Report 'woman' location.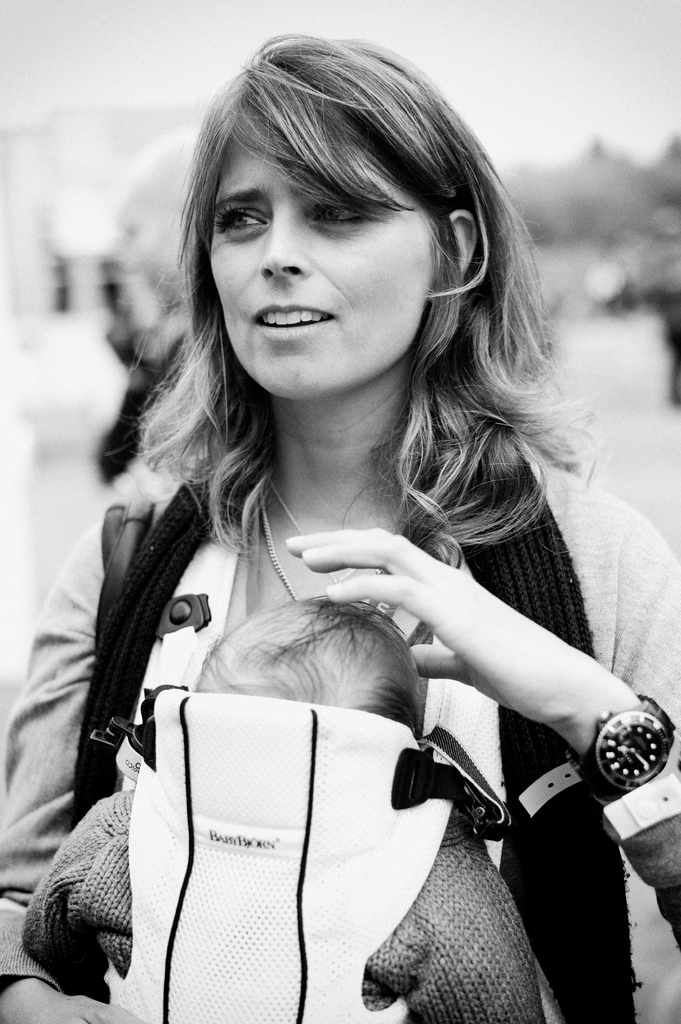
Report: rect(40, 131, 628, 1021).
